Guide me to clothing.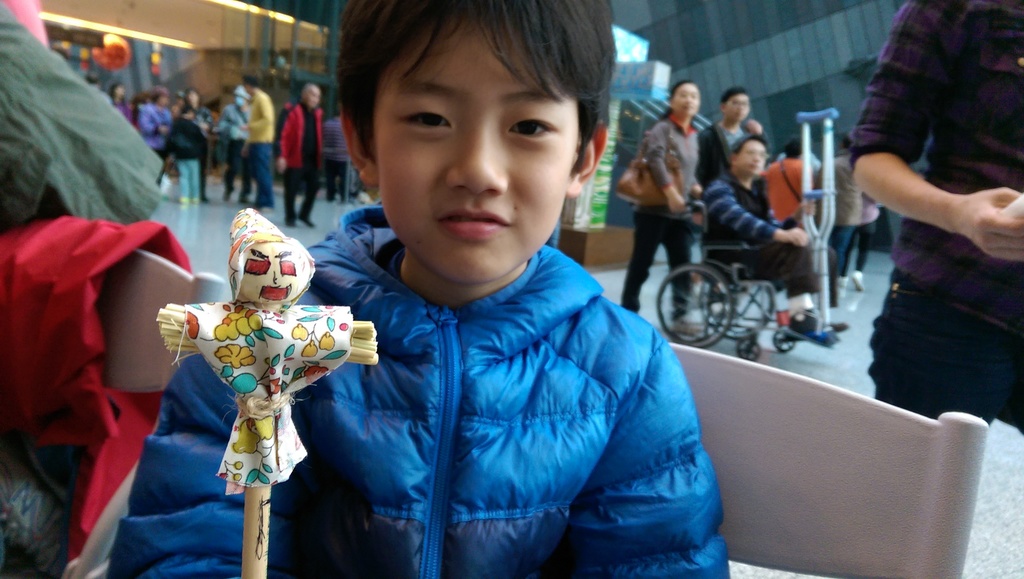
Guidance: [x1=703, y1=116, x2=745, y2=158].
